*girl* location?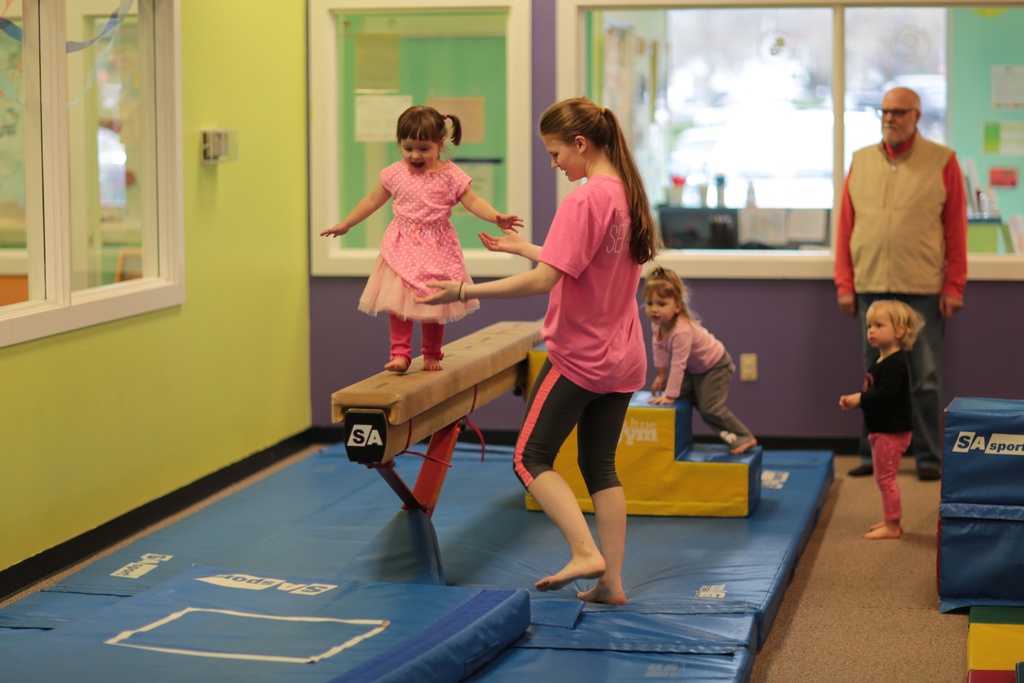
657:265:735:449
